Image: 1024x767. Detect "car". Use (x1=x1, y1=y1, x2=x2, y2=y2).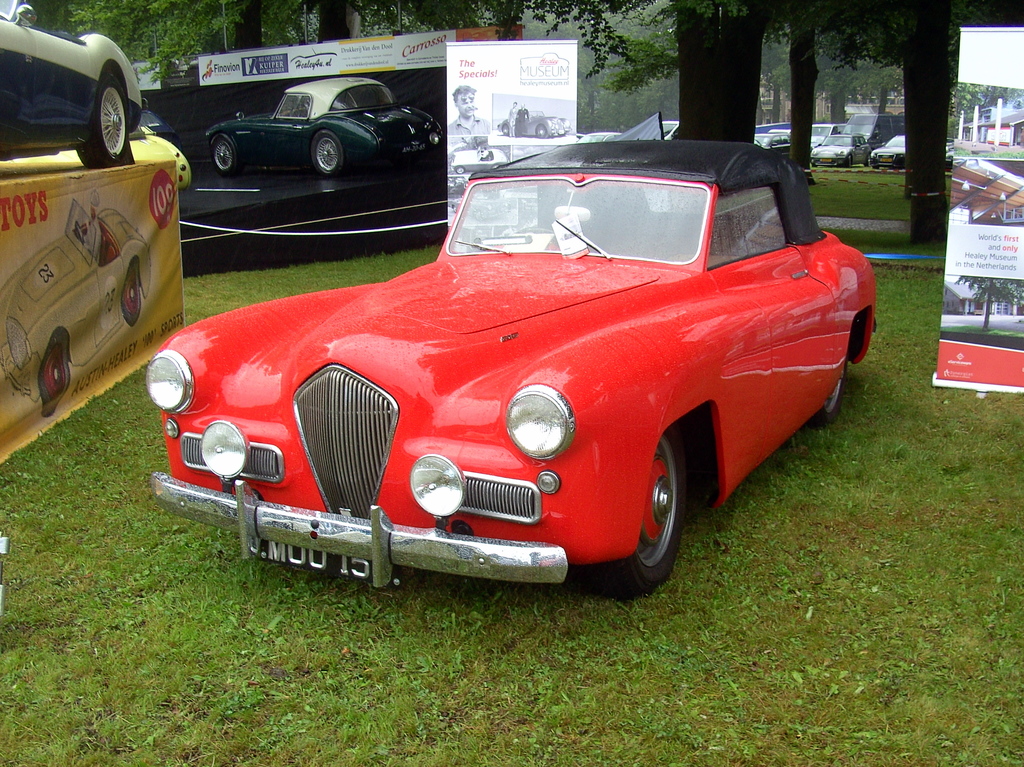
(x1=451, y1=145, x2=510, y2=175).
